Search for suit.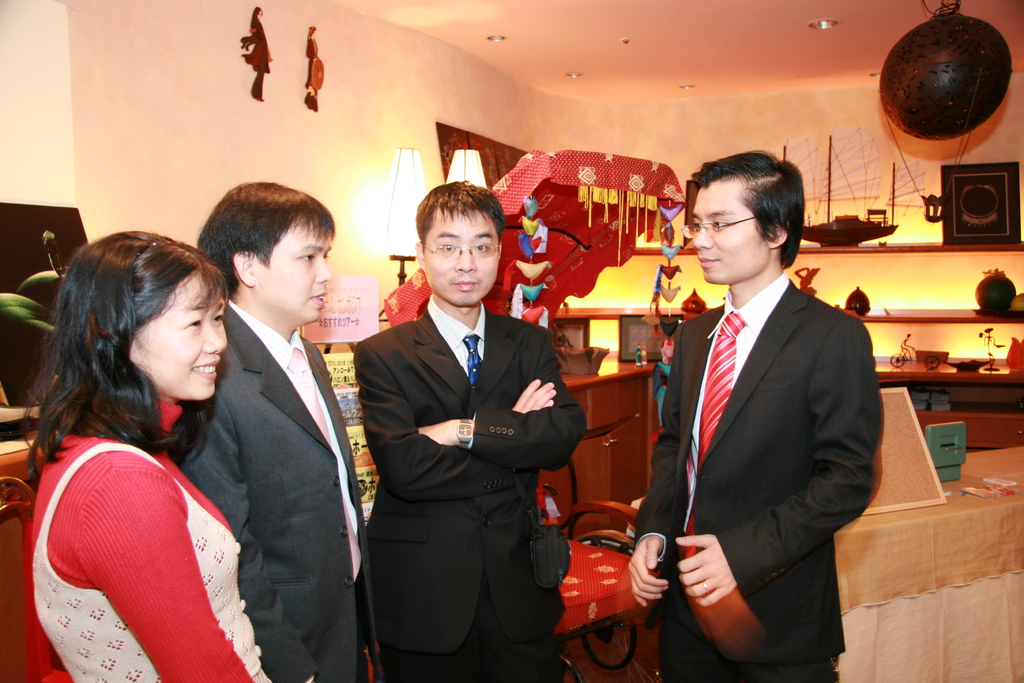
Found at select_region(355, 294, 585, 677).
